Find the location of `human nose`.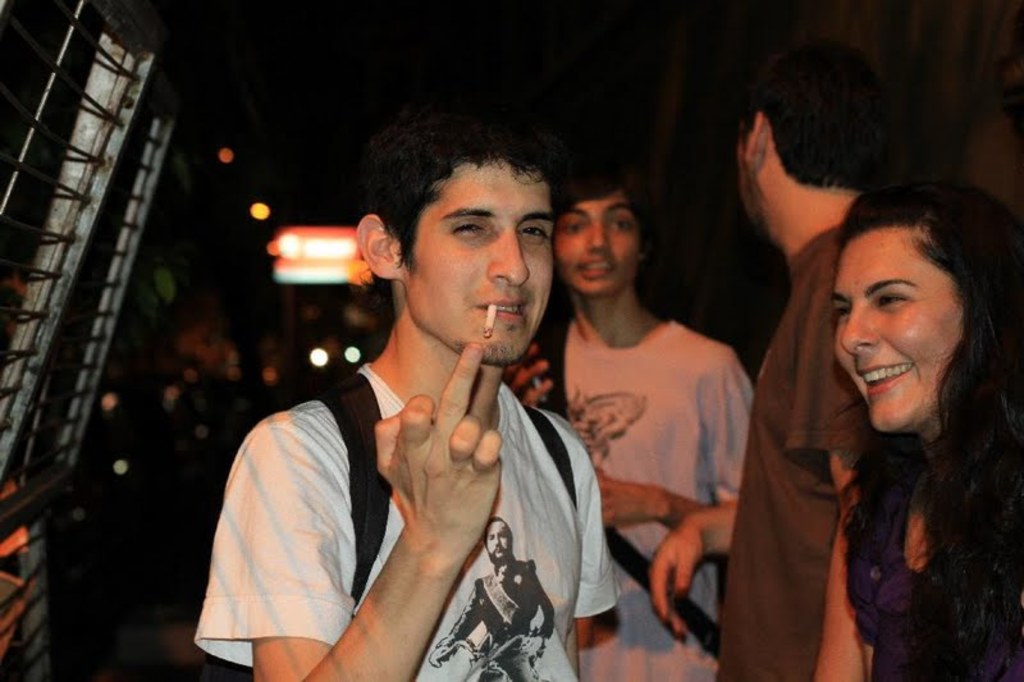
Location: bbox=(840, 302, 881, 357).
